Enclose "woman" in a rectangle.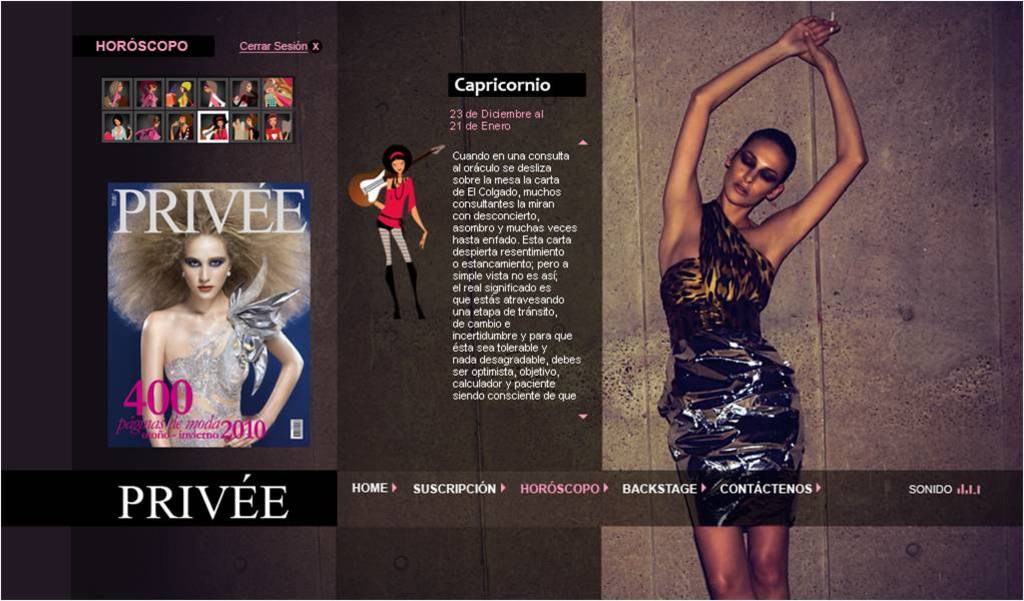
239/112/258/140.
